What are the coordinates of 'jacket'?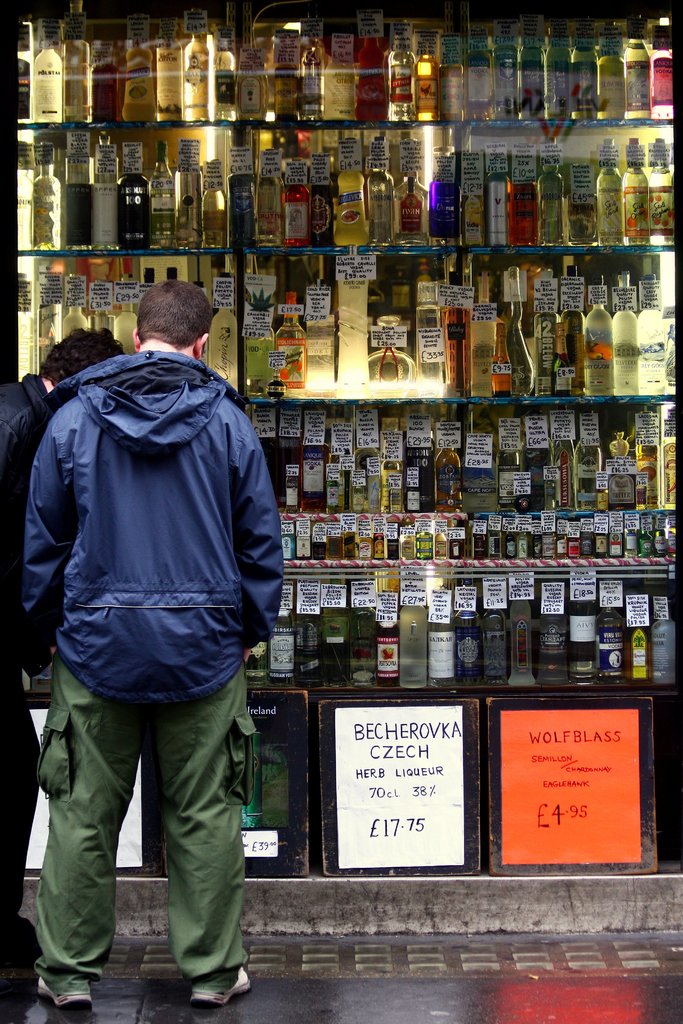
rect(19, 290, 290, 746).
